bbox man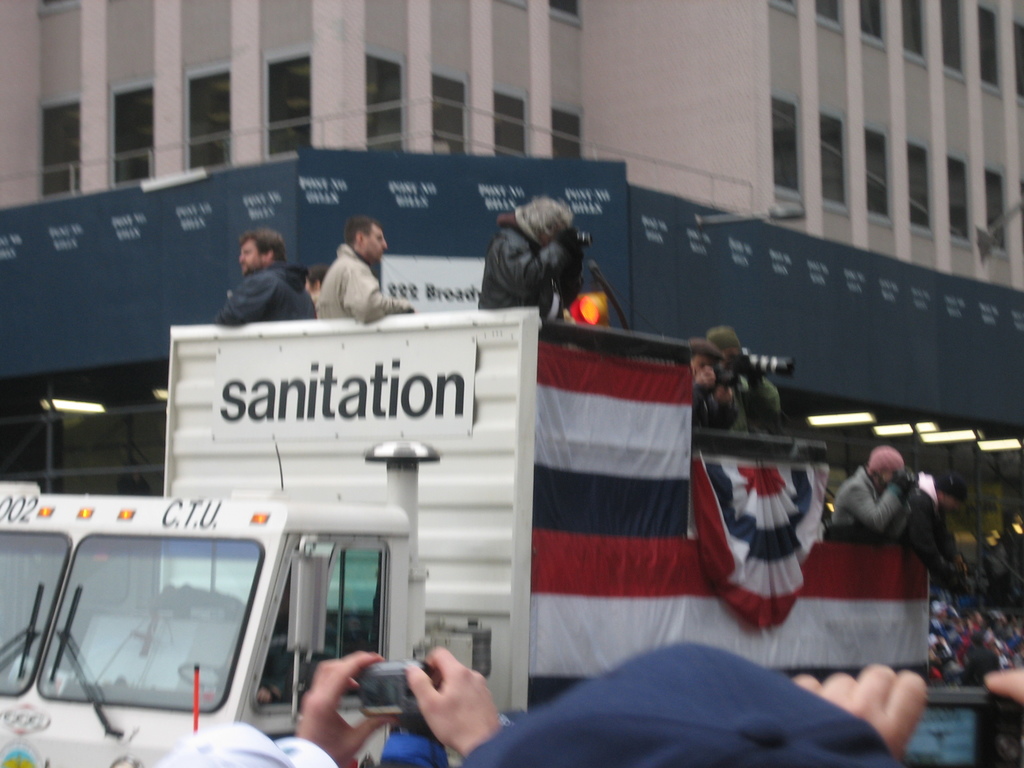
x1=832 y1=447 x2=918 y2=540
